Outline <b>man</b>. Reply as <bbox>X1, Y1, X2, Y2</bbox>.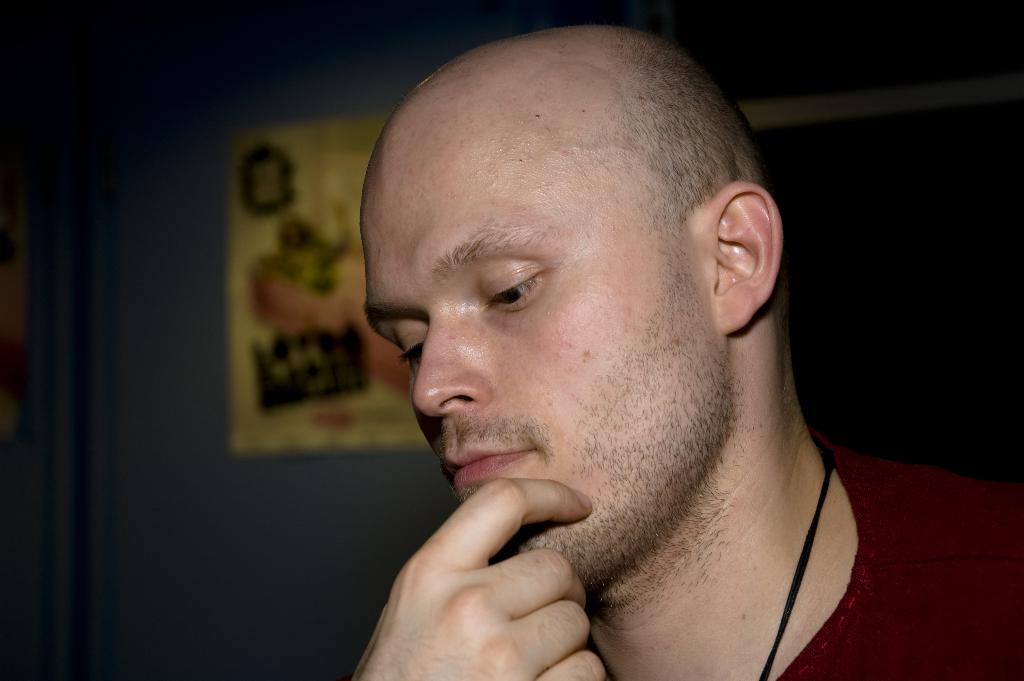
<bbox>264, 8, 940, 675</bbox>.
